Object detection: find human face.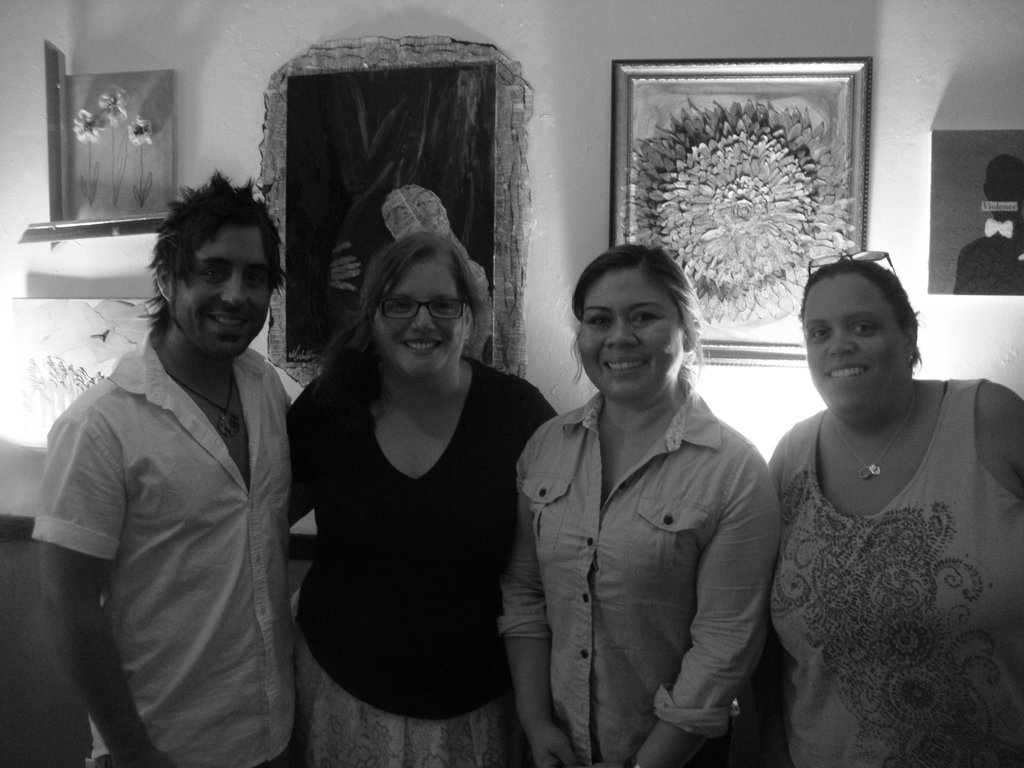
575 265 685 393.
